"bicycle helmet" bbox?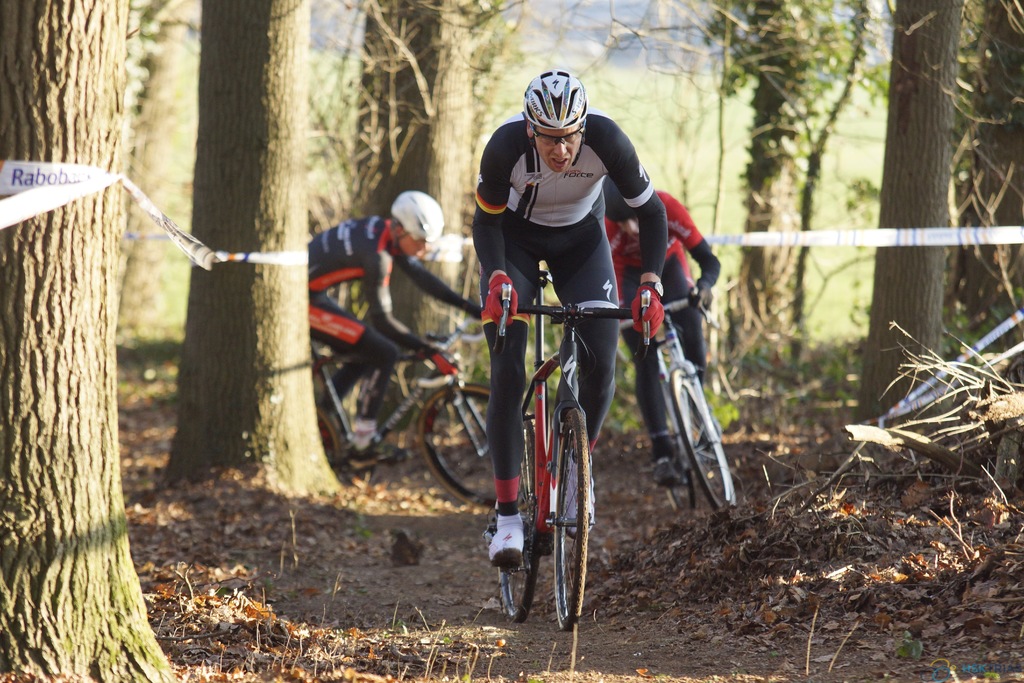
x1=524 y1=67 x2=590 y2=136
